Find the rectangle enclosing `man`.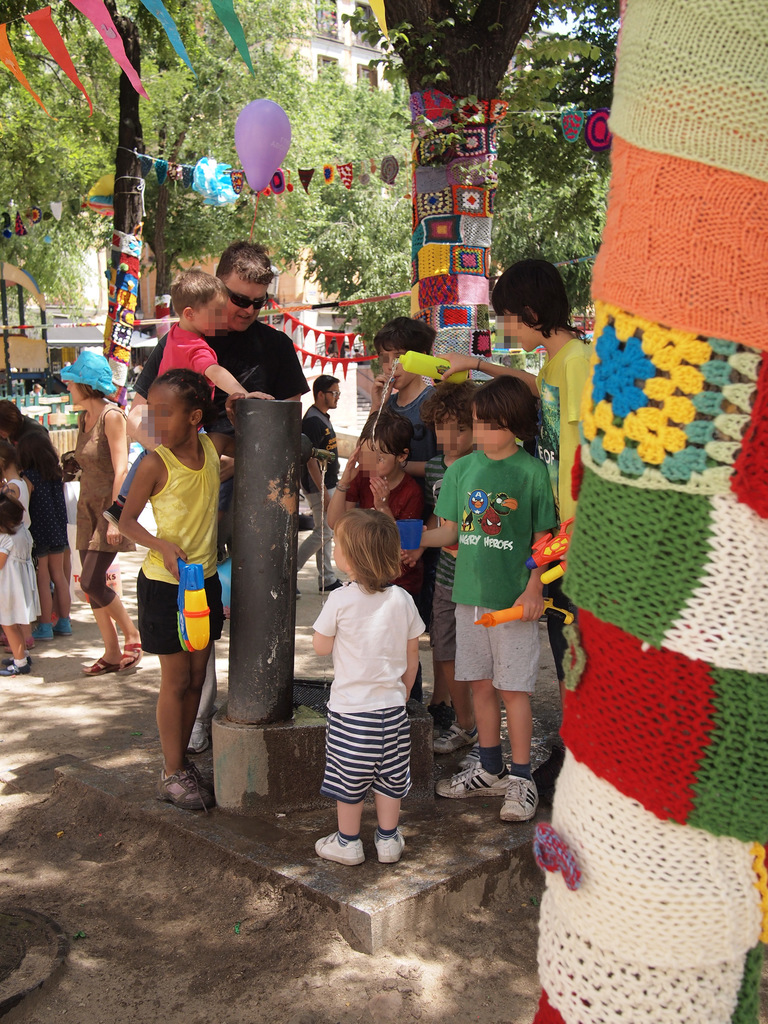
[left=196, top=248, right=303, bottom=403].
